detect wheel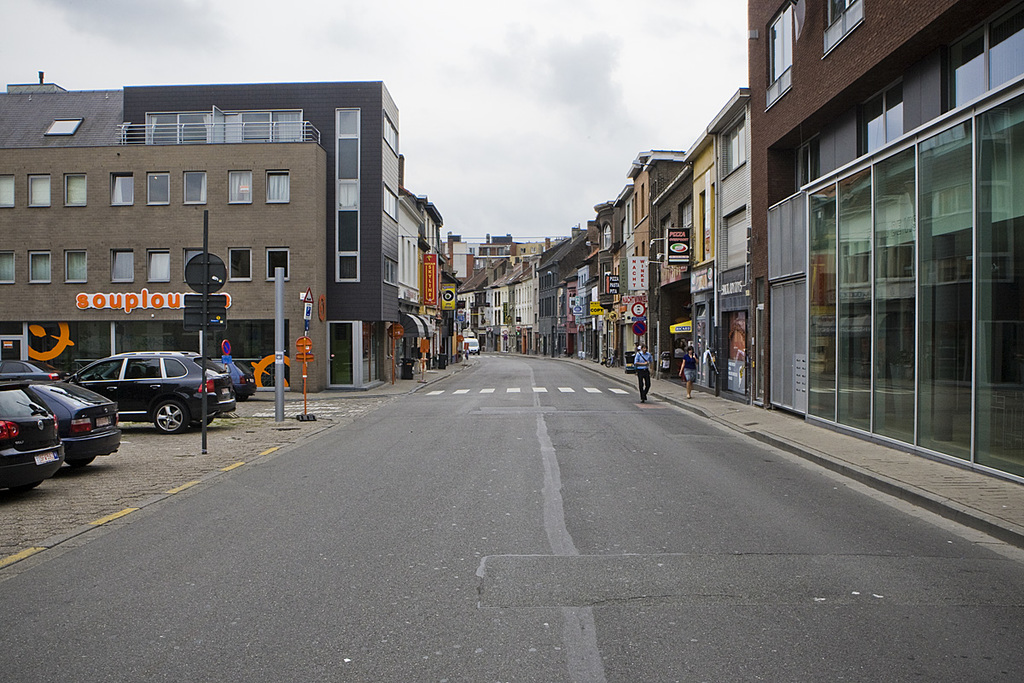
{"x1": 150, "y1": 400, "x2": 187, "y2": 435}
